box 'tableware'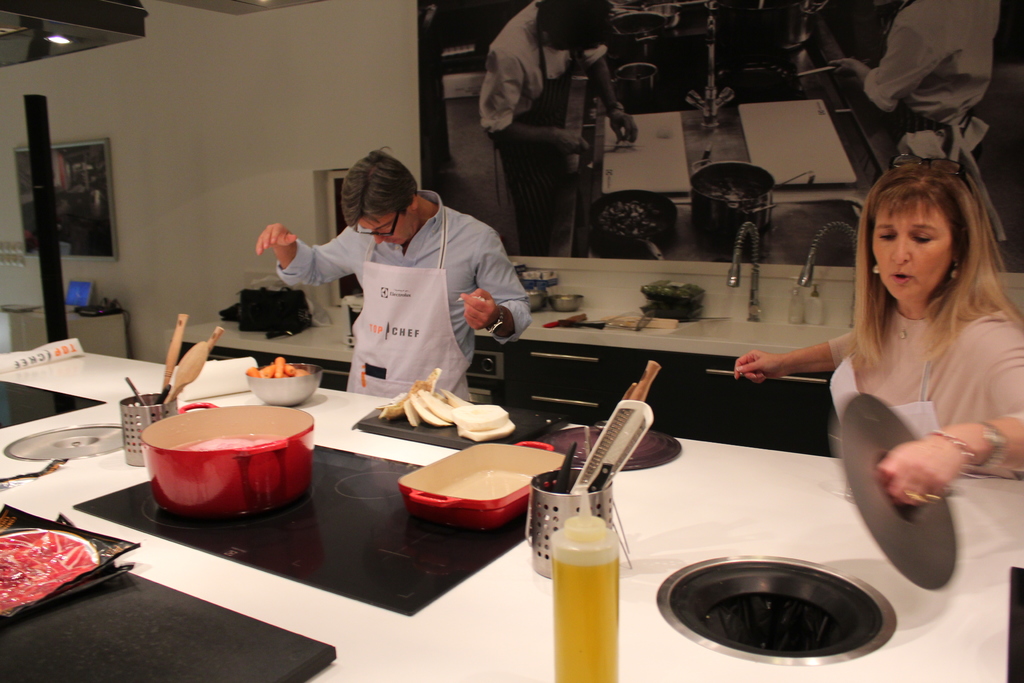
550/292/582/310
